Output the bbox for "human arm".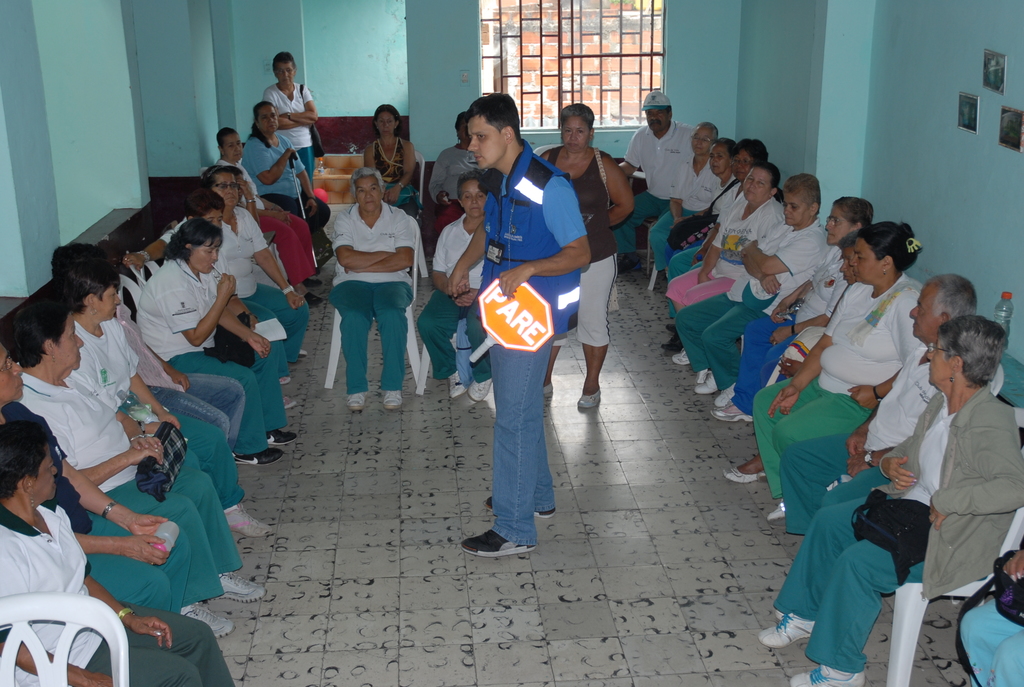
bbox=(147, 344, 193, 397).
